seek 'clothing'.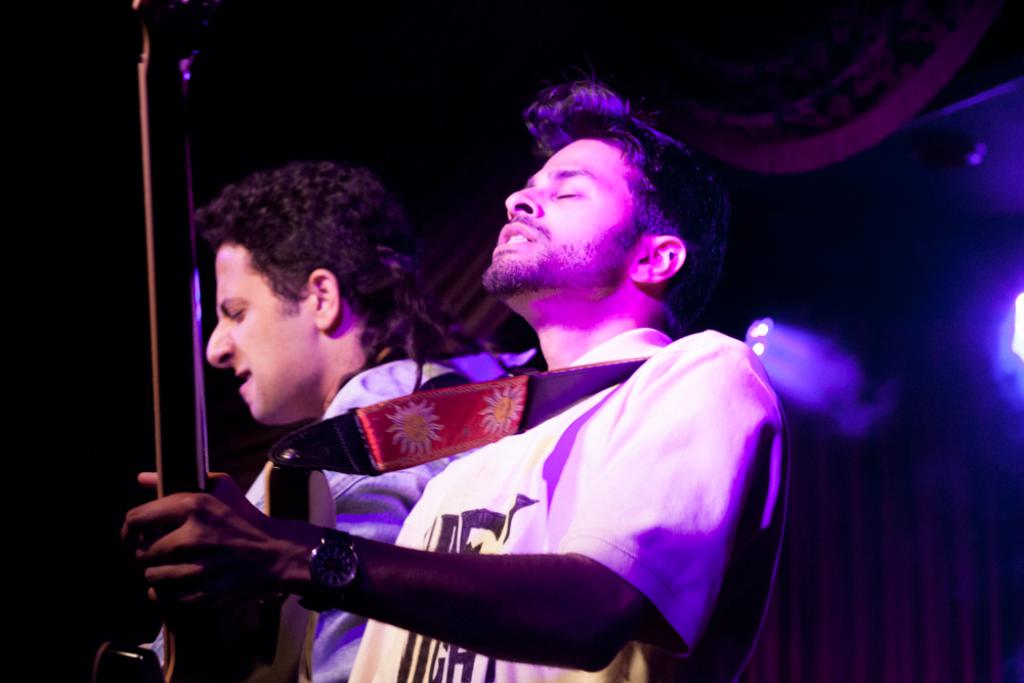
[left=137, top=347, right=540, bottom=682].
